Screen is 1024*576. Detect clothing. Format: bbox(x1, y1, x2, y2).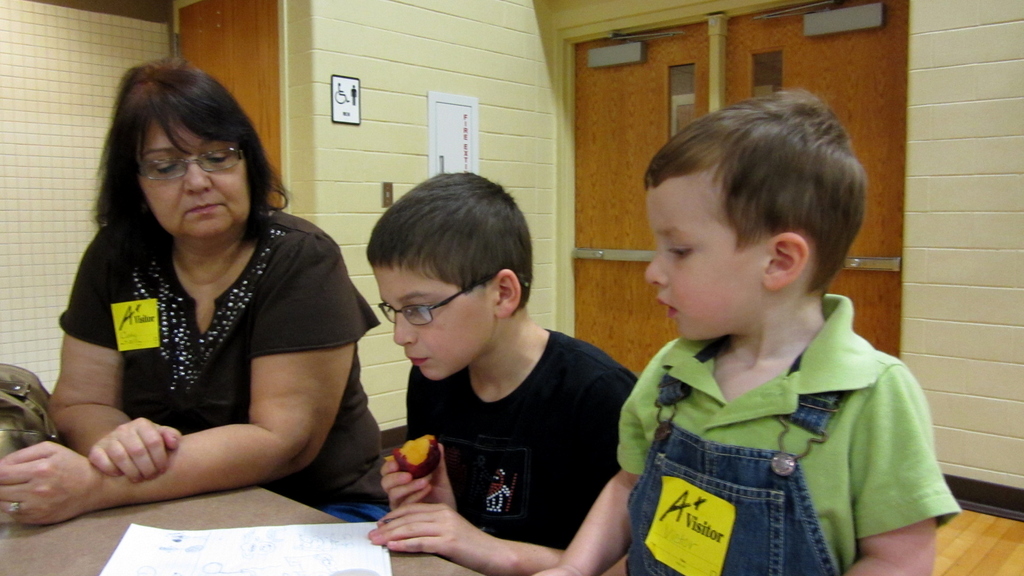
bbox(402, 322, 636, 547).
